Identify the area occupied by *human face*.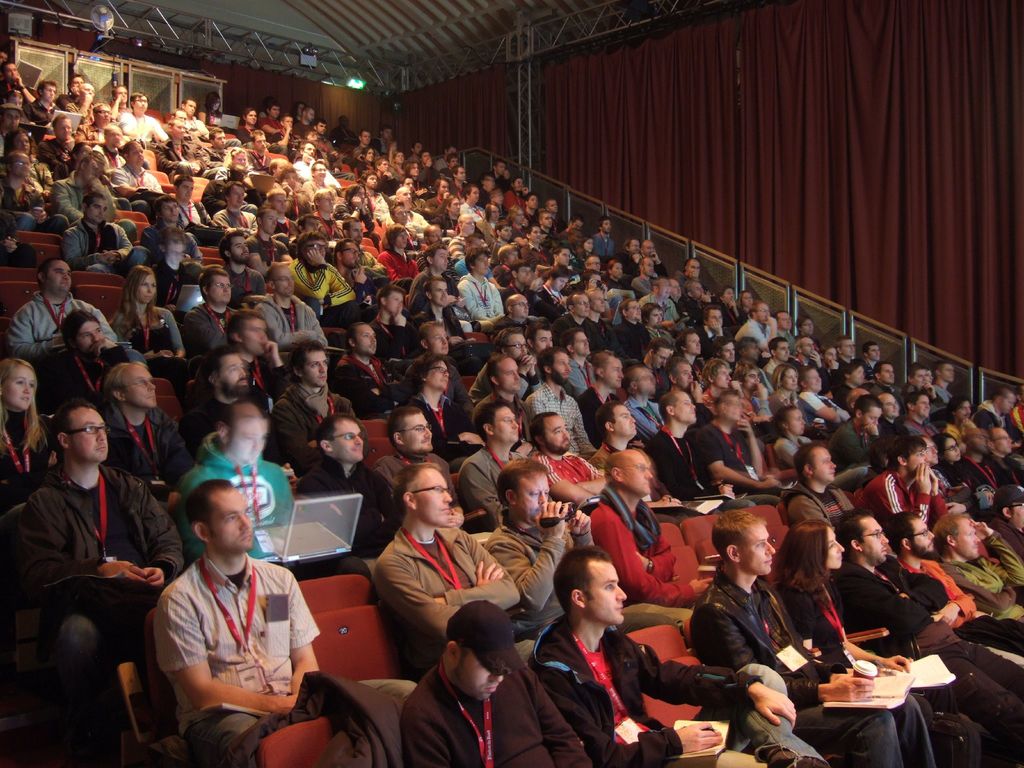
Area: {"x1": 747, "y1": 371, "x2": 758, "y2": 392}.
